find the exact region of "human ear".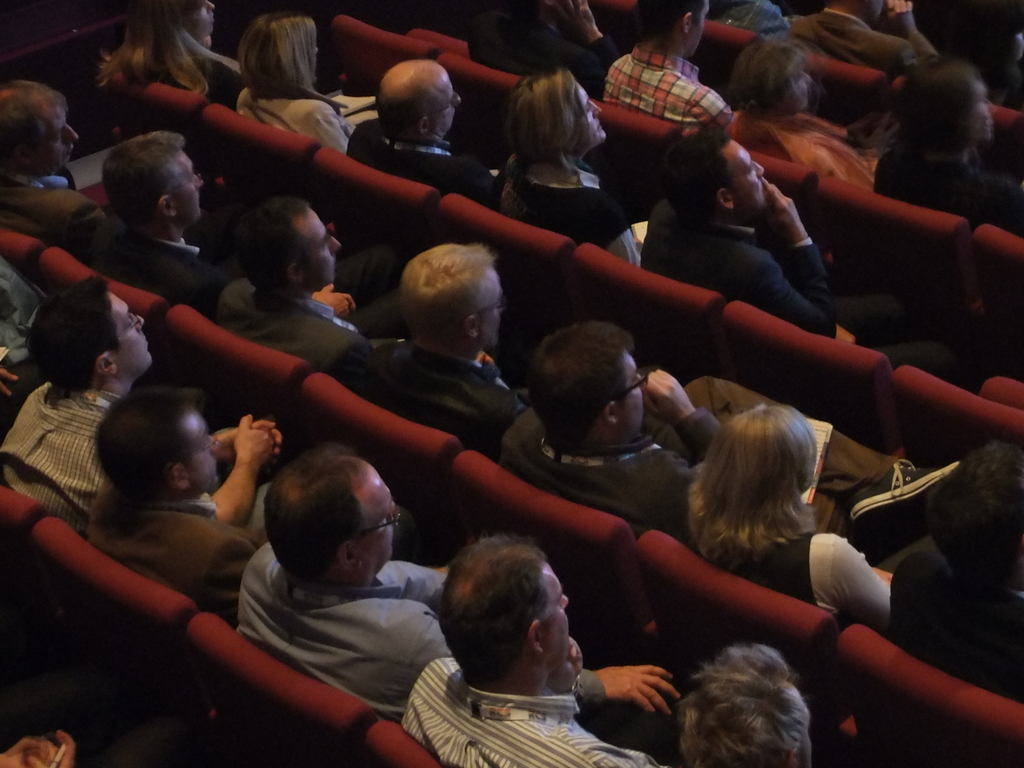
Exact region: [x1=12, y1=141, x2=29, y2=167].
